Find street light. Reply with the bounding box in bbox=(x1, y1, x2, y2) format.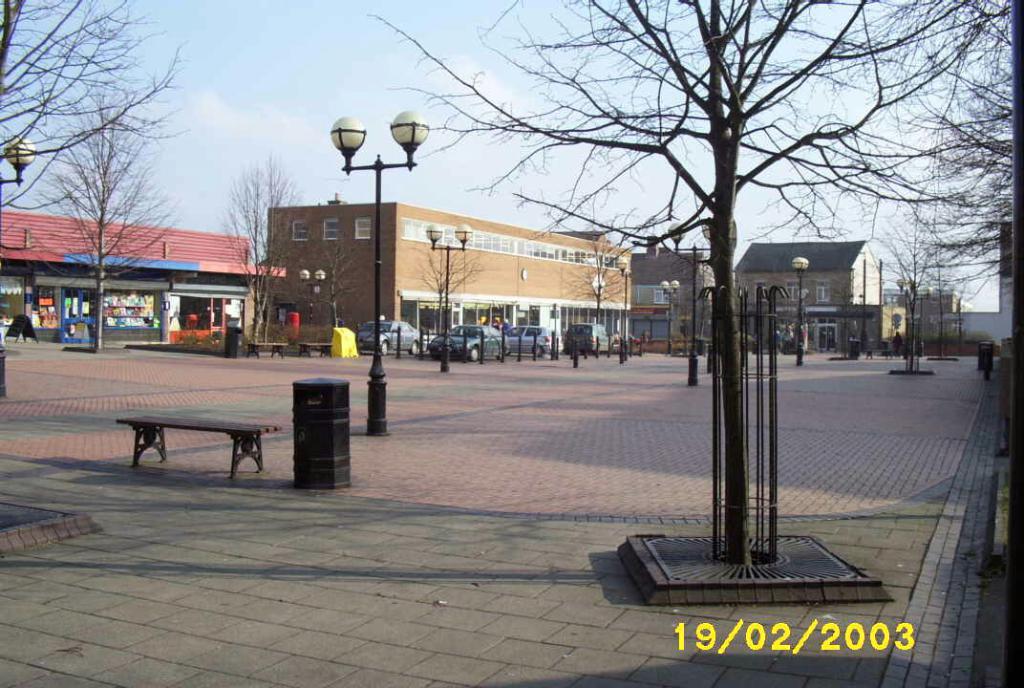
bbox=(658, 279, 684, 355).
